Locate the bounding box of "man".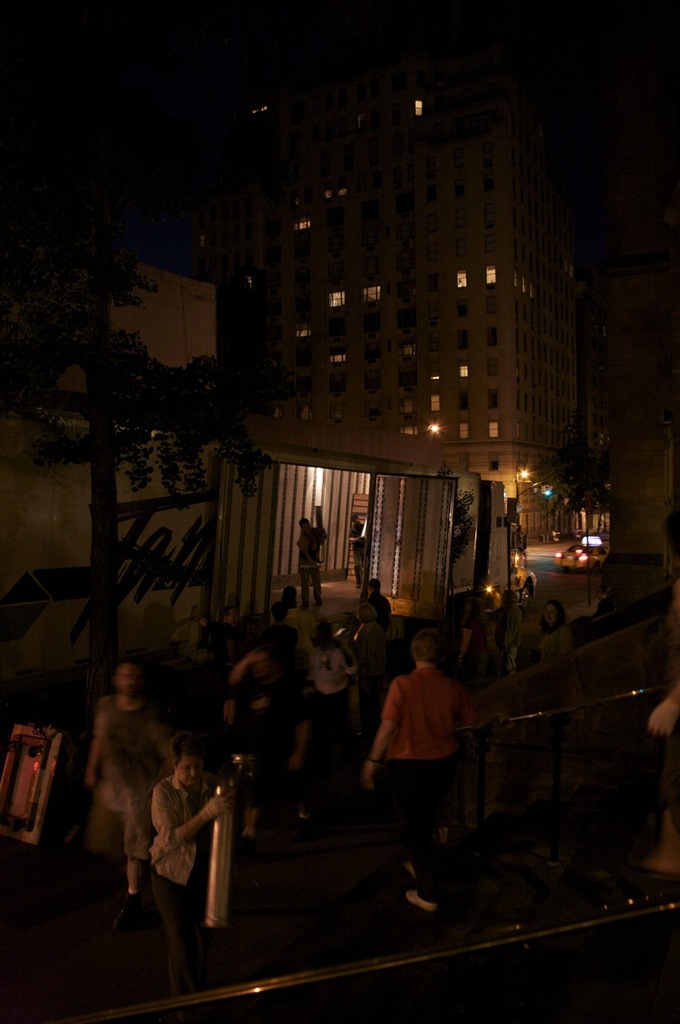
Bounding box: 82, 660, 174, 937.
